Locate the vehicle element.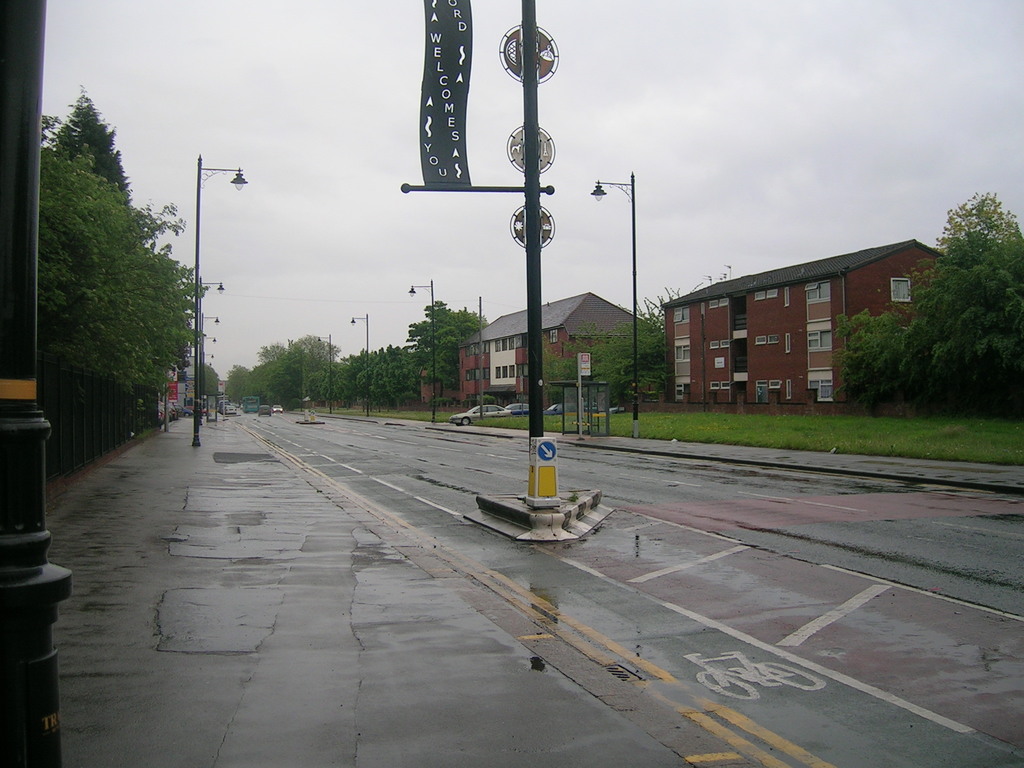
Element bbox: left=223, top=403, right=239, bottom=419.
